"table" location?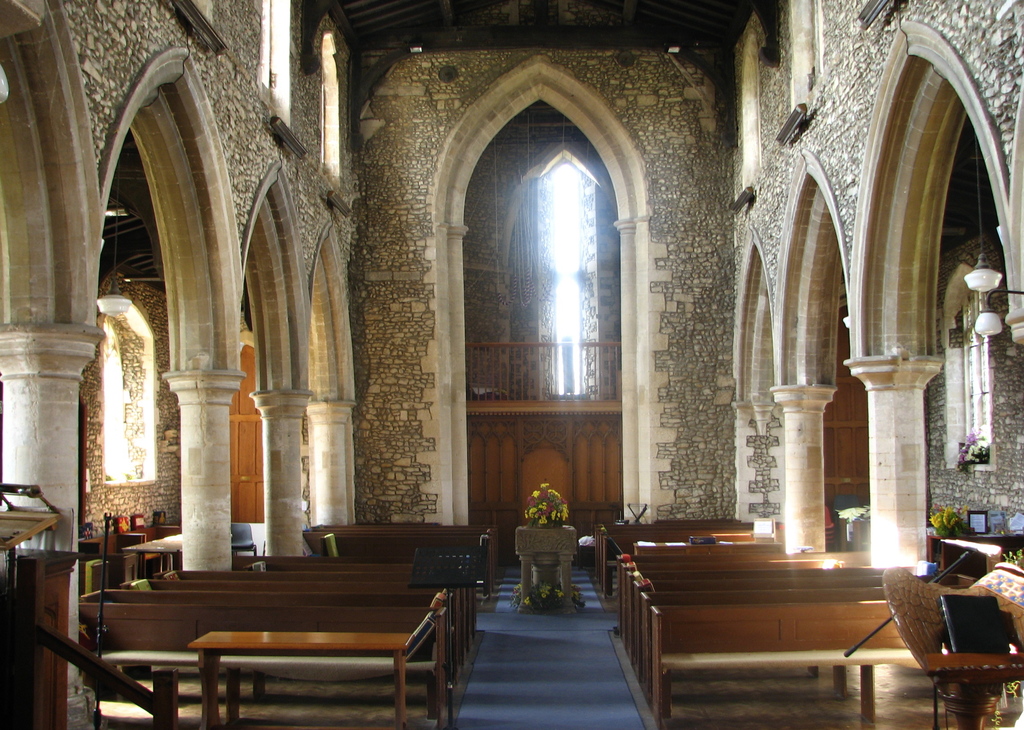
<box>120,530,179,576</box>
